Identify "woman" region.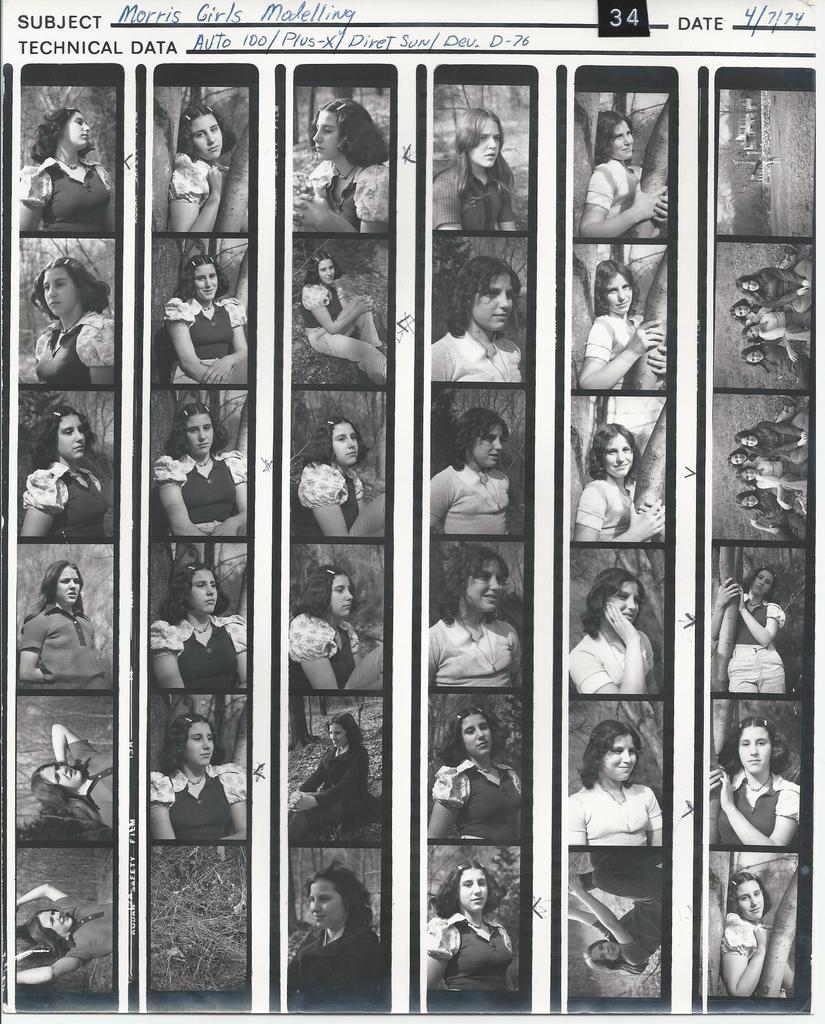
Region: bbox(576, 257, 666, 391).
